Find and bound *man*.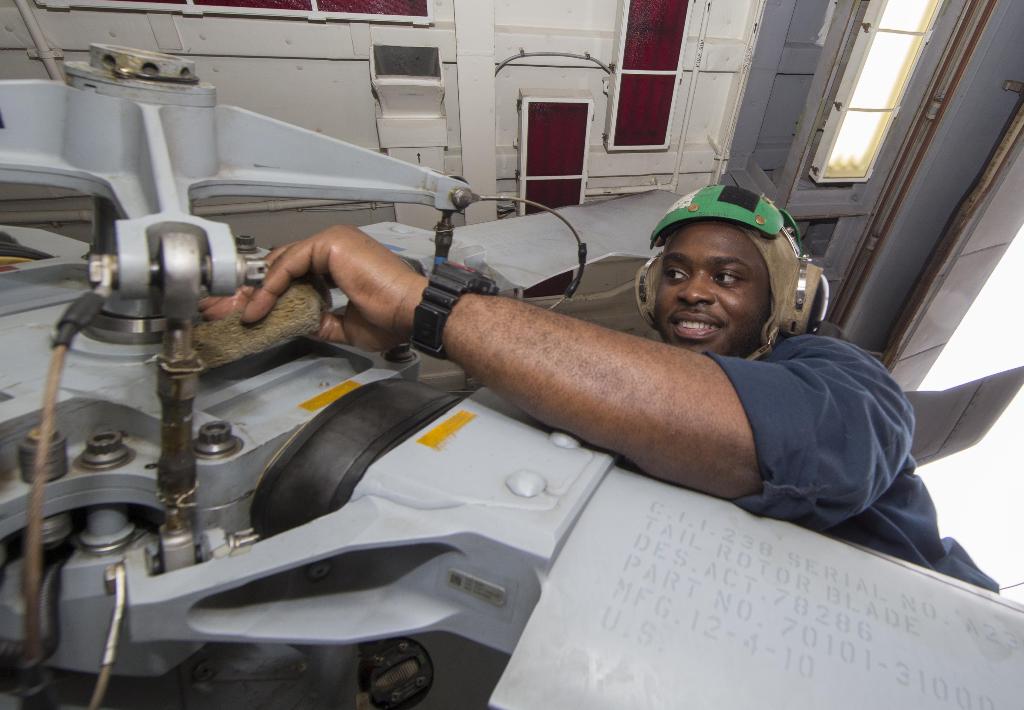
Bound: [201,184,1003,597].
